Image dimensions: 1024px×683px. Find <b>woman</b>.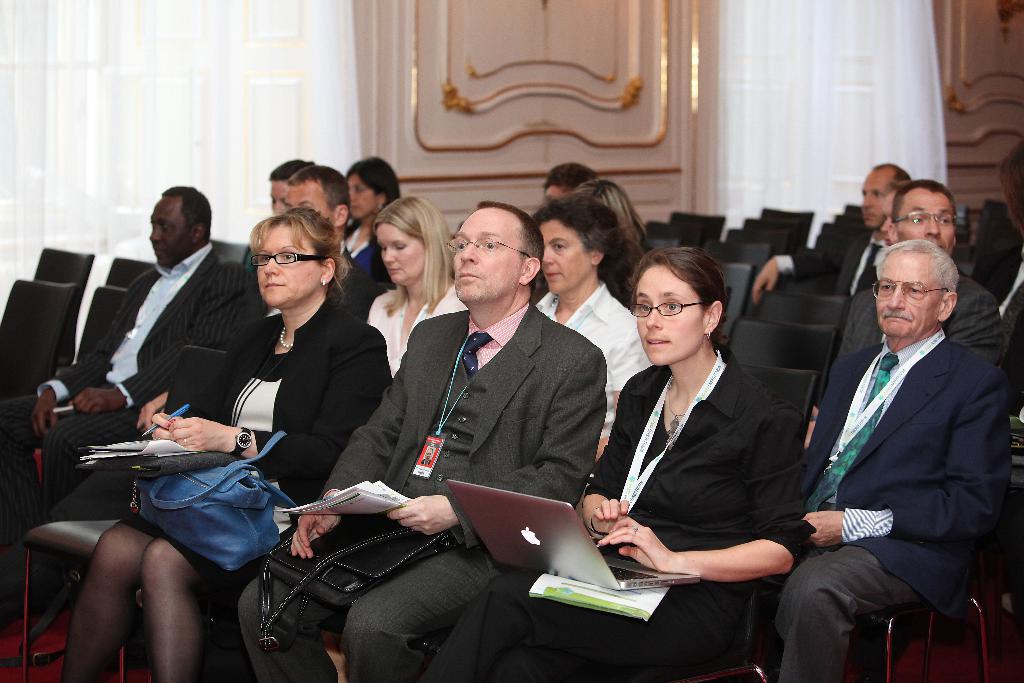
locate(534, 192, 657, 470).
